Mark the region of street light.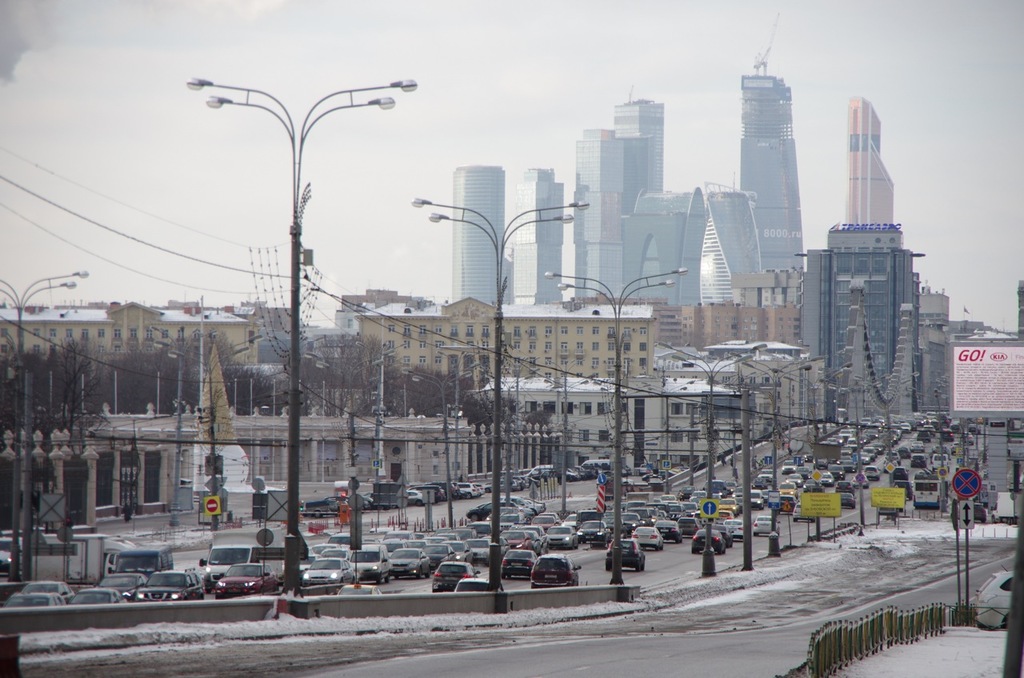
Region: [725,349,825,557].
